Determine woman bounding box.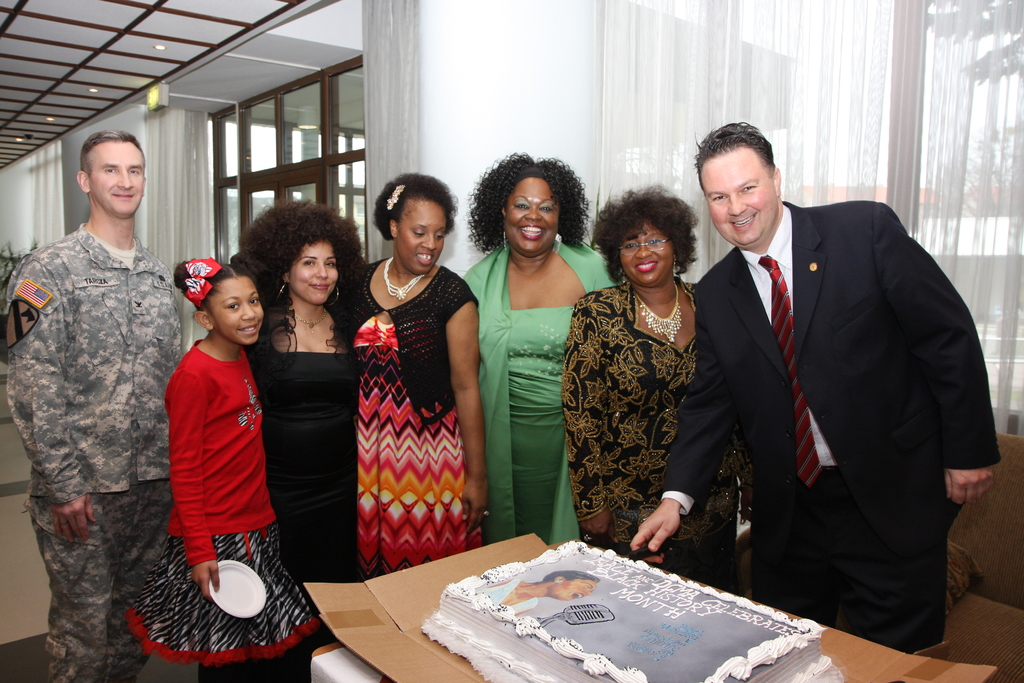
Determined: (462,155,601,572).
